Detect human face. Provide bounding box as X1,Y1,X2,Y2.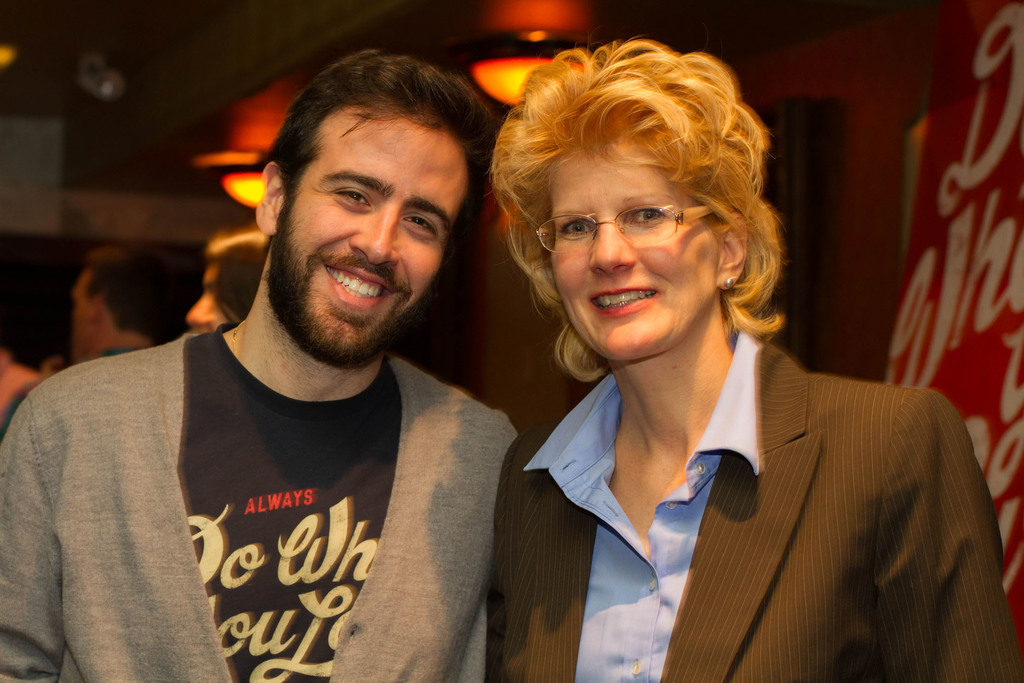
548,125,719,363.
